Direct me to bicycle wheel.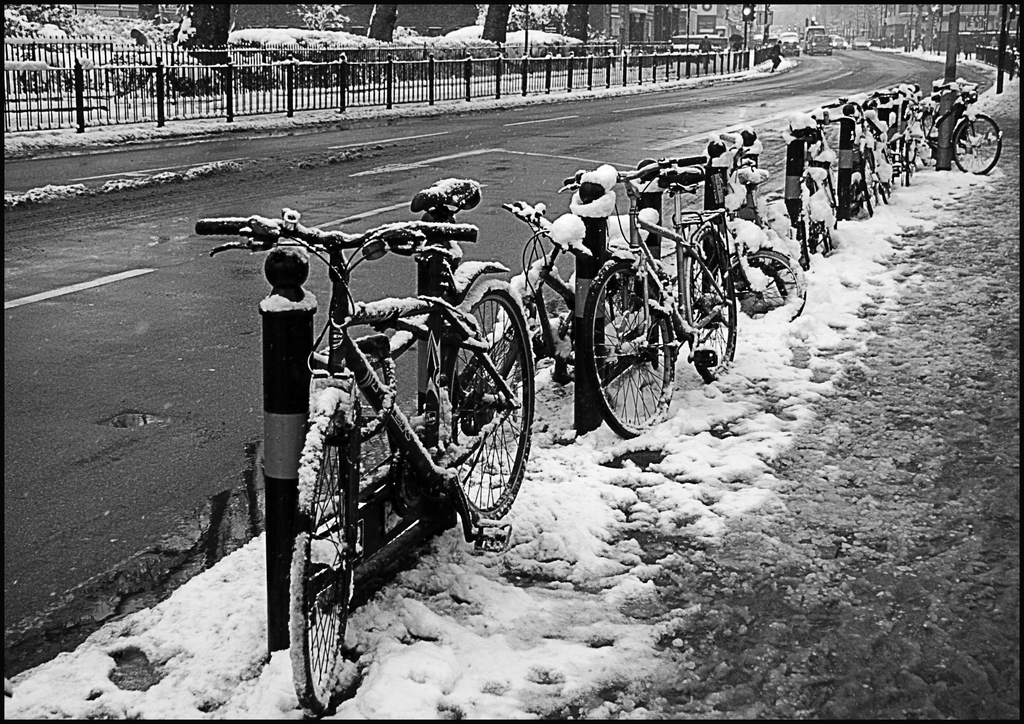
Direction: locate(556, 241, 632, 384).
